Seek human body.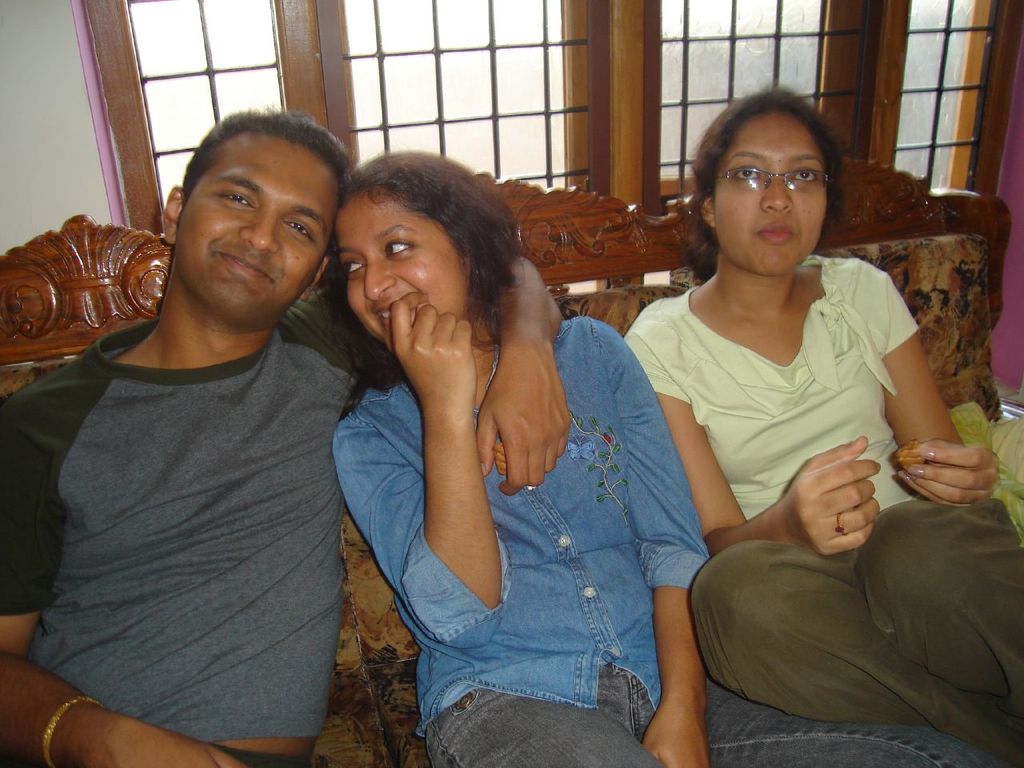
left=15, top=142, right=379, bottom=767.
